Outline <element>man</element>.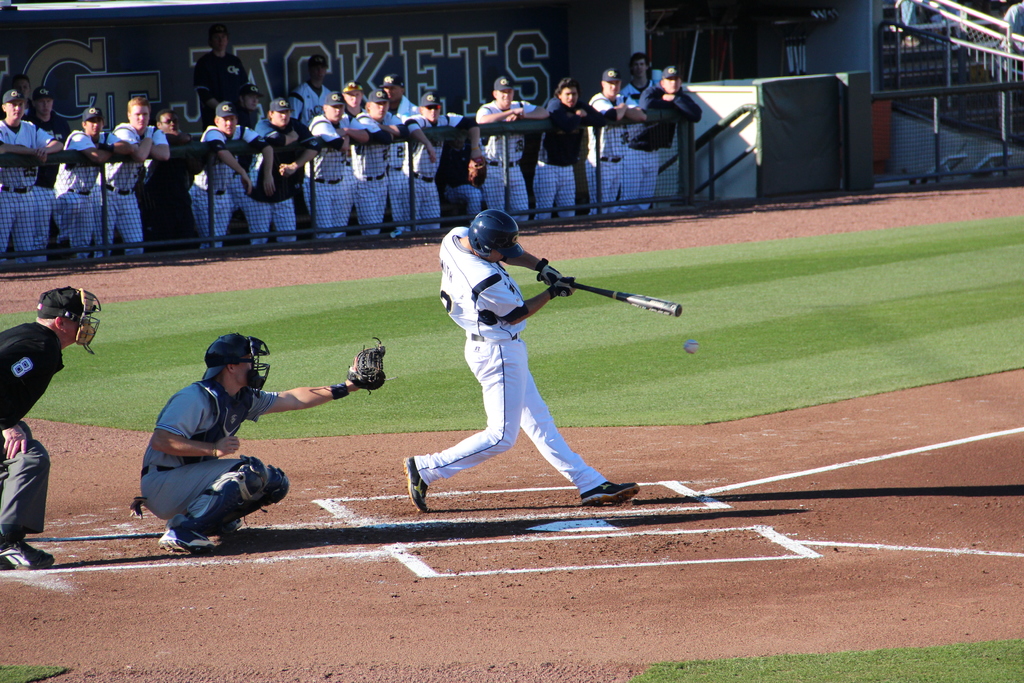
Outline: x1=50 y1=105 x2=124 y2=260.
